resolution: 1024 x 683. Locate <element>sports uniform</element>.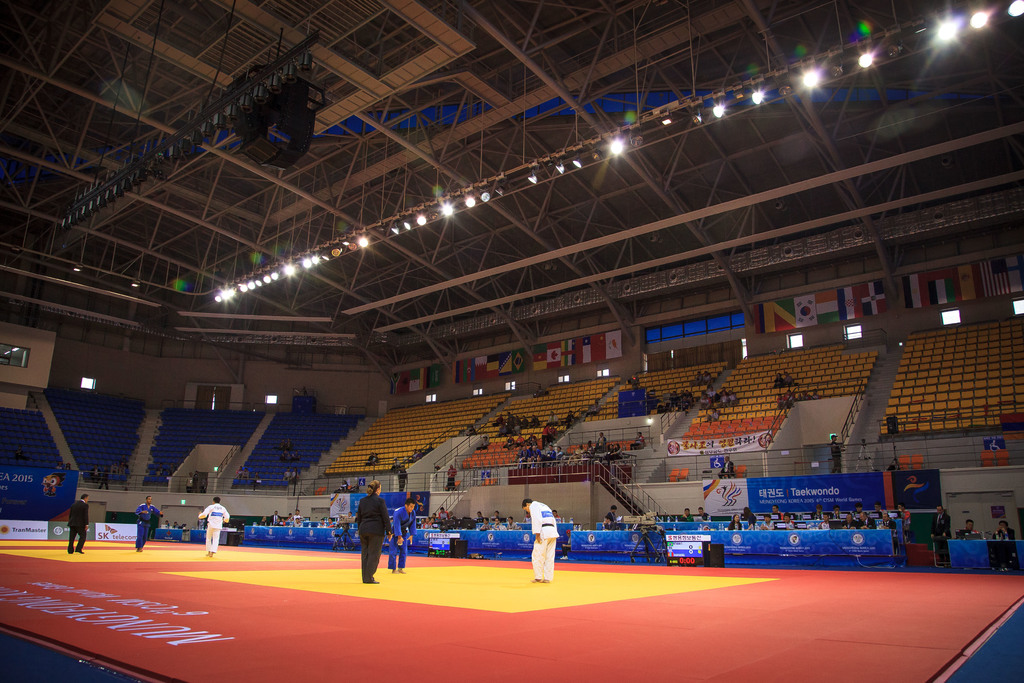
select_region(130, 499, 160, 547).
